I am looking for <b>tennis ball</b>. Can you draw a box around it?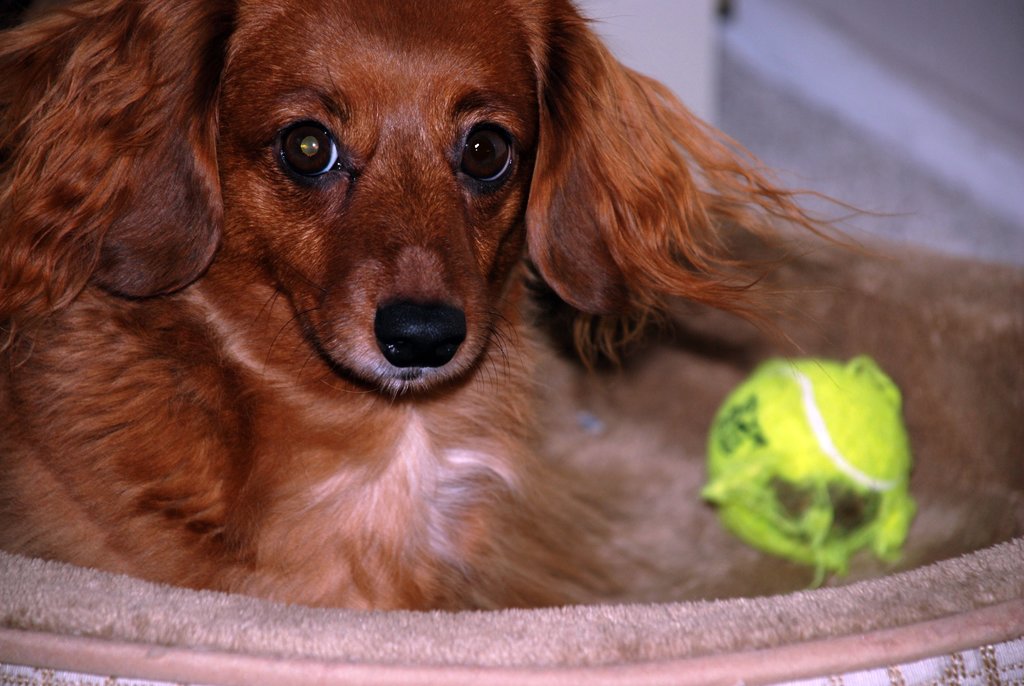
Sure, the bounding box is <box>698,354,914,589</box>.
